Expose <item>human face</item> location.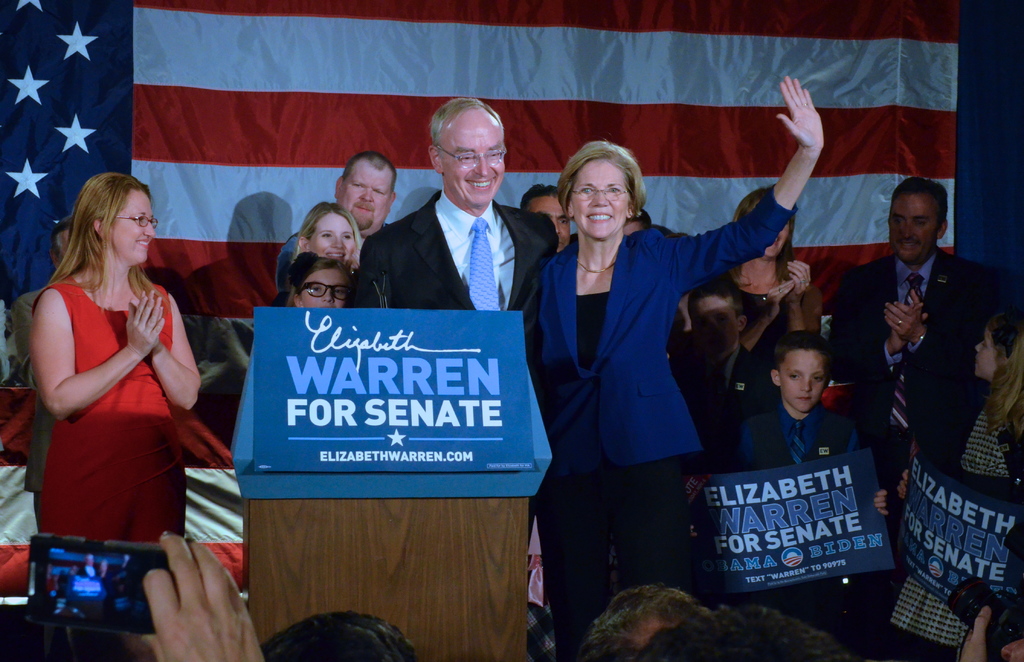
Exposed at [297,267,351,309].
